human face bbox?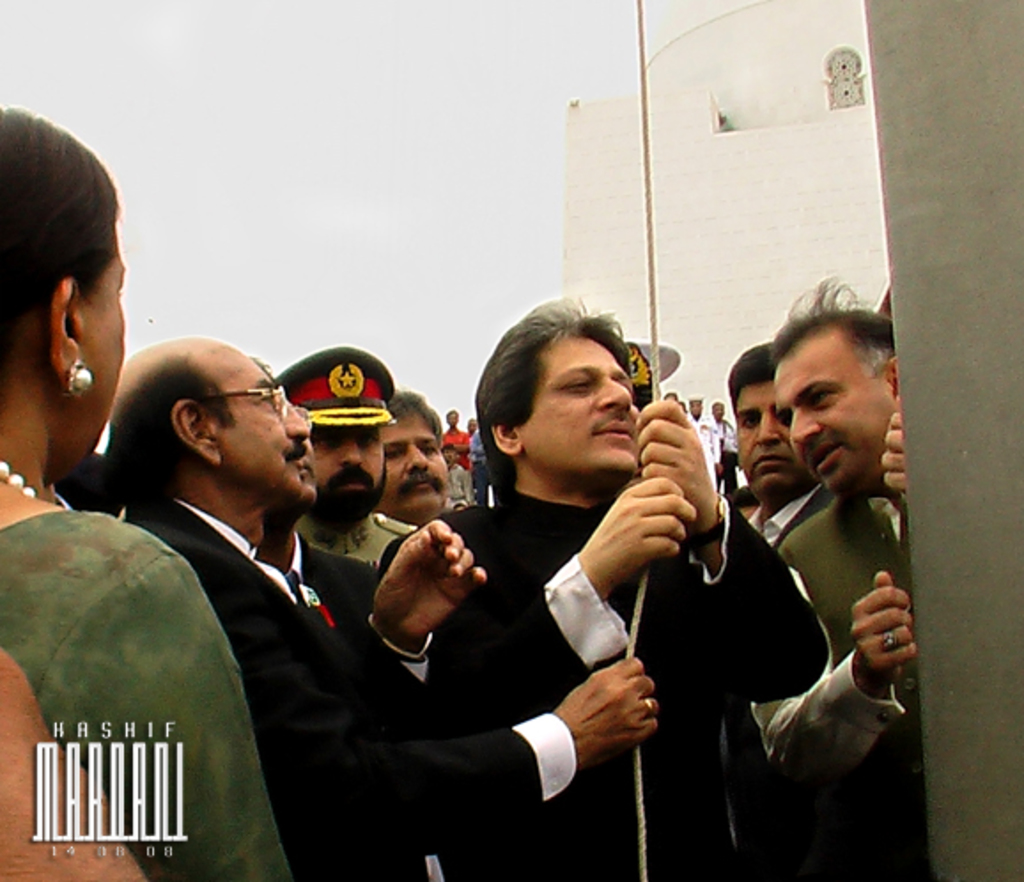
bbox=(303, 429, 381, 517)
